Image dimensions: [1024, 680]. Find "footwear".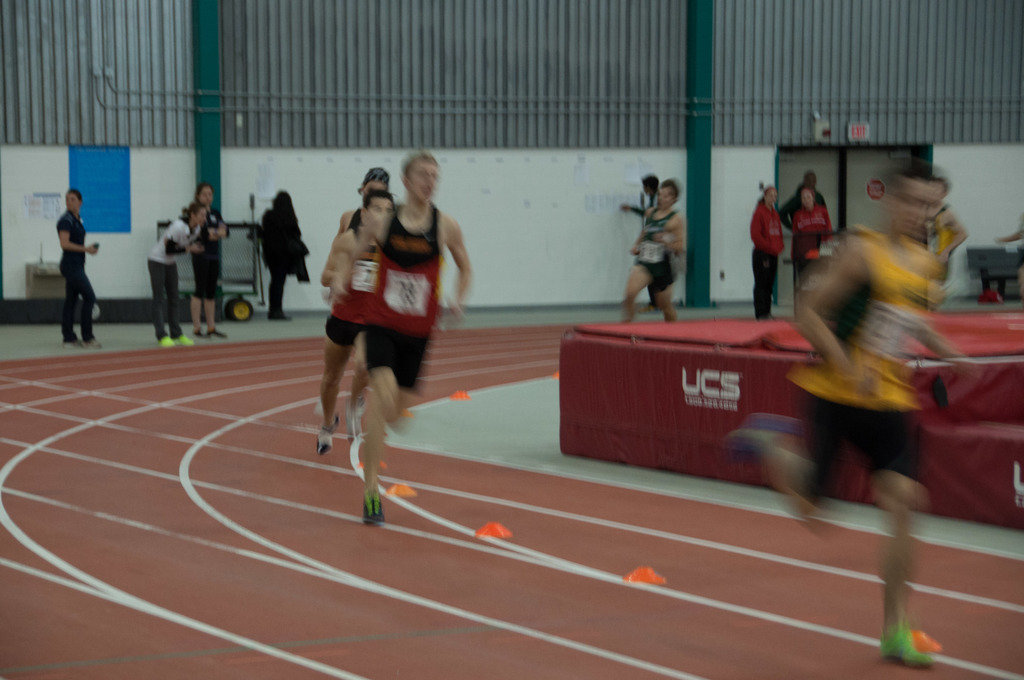
{"x1": 160, "y1": 330, "x2": 174, "y2": 346}.
